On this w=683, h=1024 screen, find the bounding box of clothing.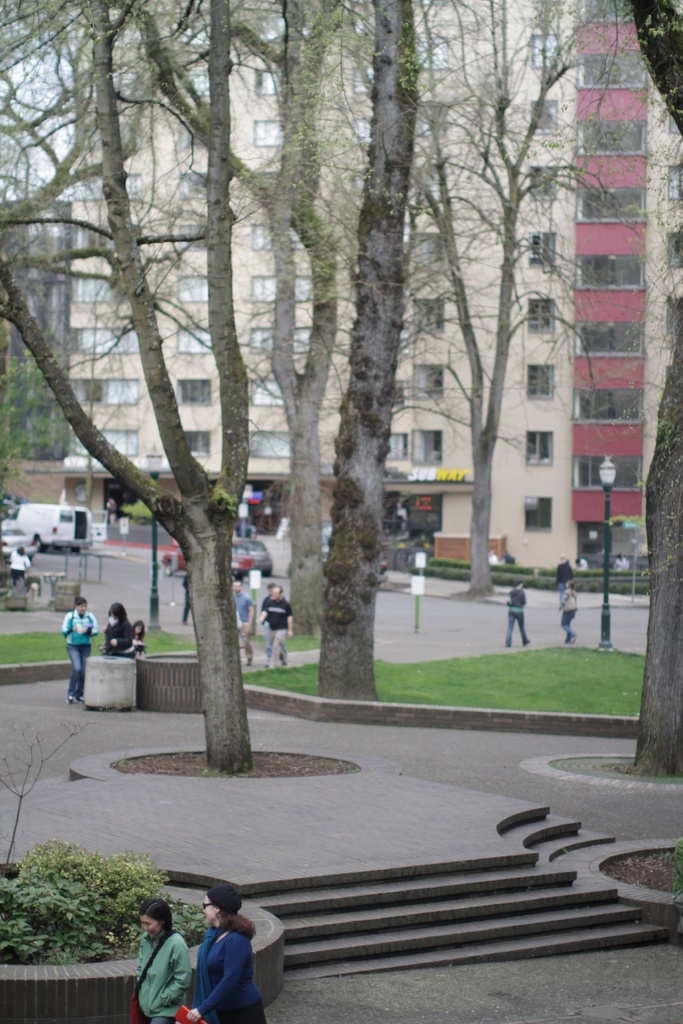
Bounding box: 560, 588, 576, 638.
